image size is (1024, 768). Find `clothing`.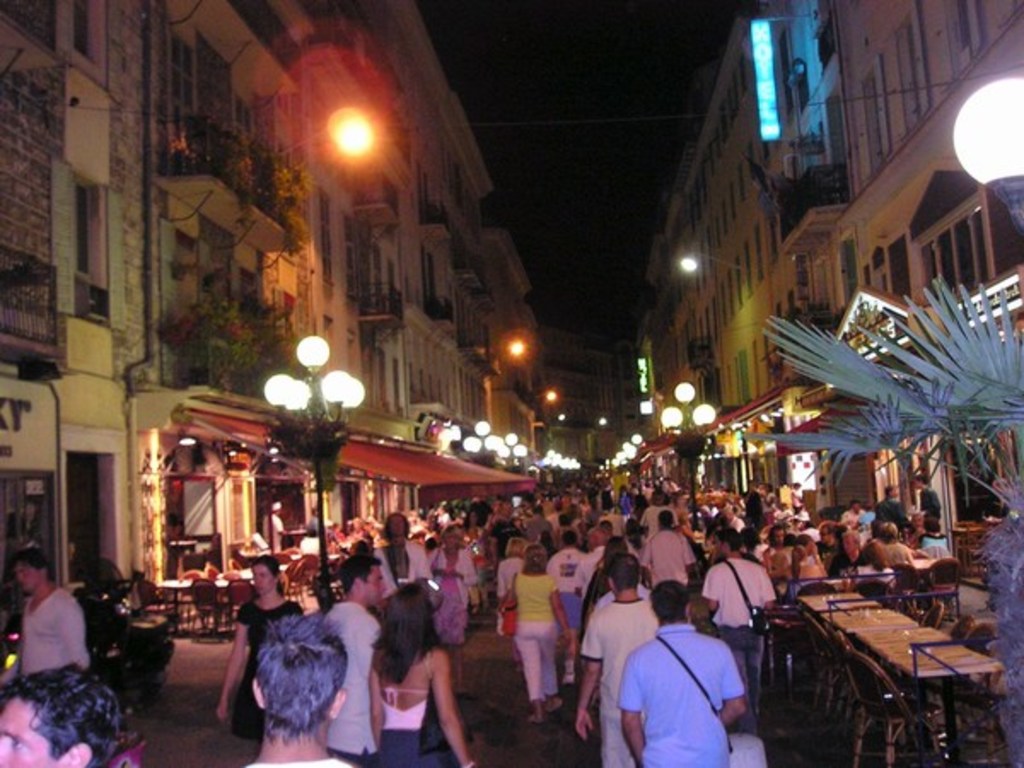
x1=10 y1=580 x2=89 y2=684.
